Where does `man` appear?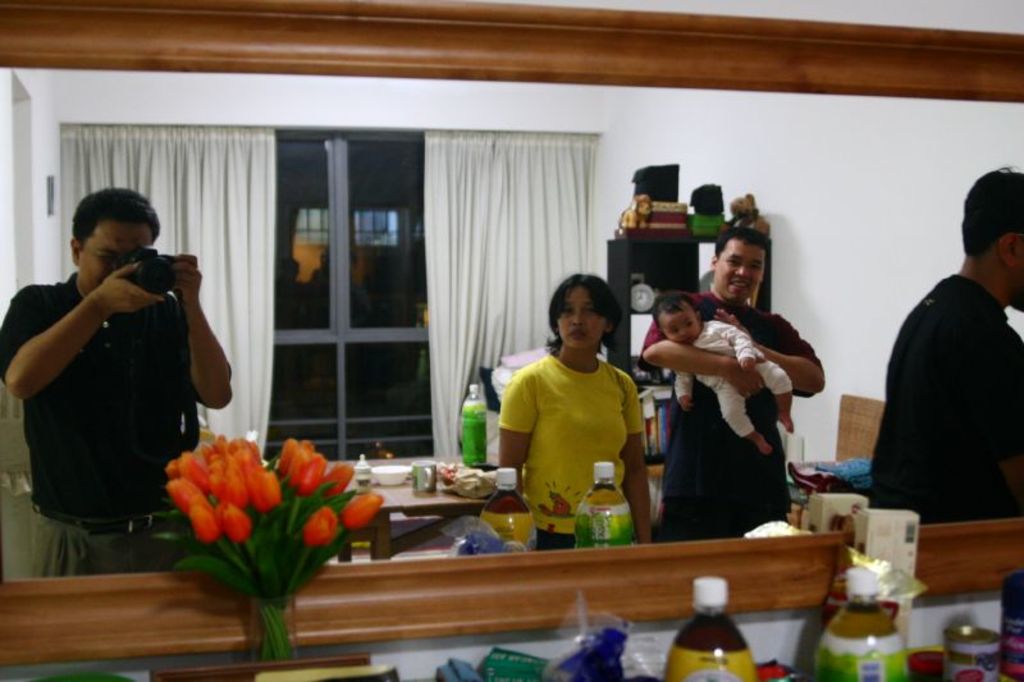
Appears at <bbox>640, 229, 828, 540</bbox>.
